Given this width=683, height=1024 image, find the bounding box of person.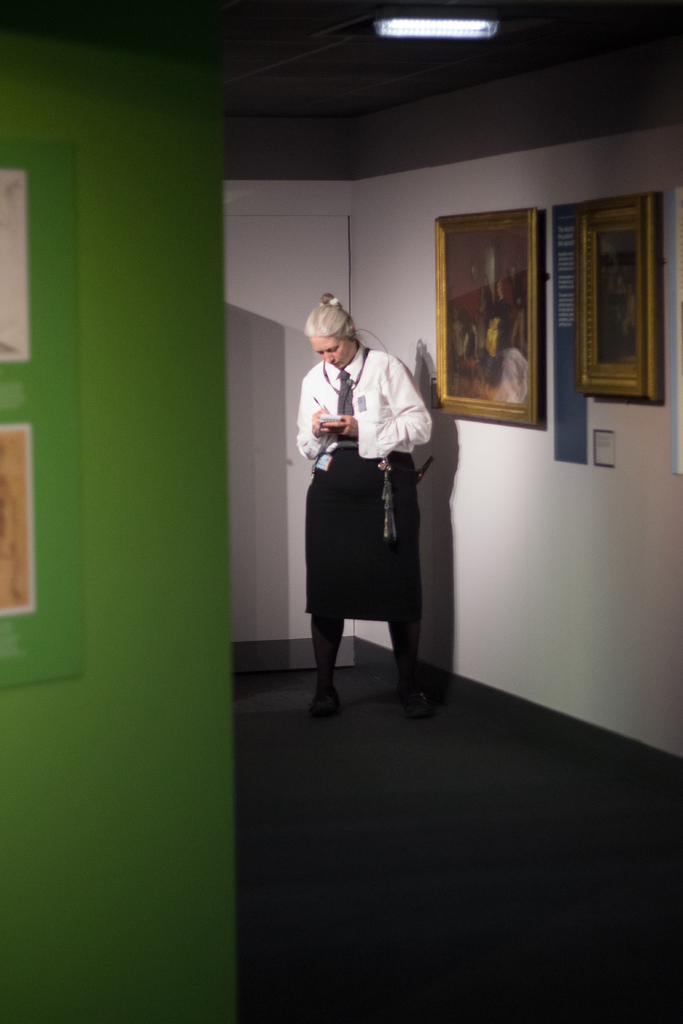
left=297, top=275, right=443, bottom=717.
